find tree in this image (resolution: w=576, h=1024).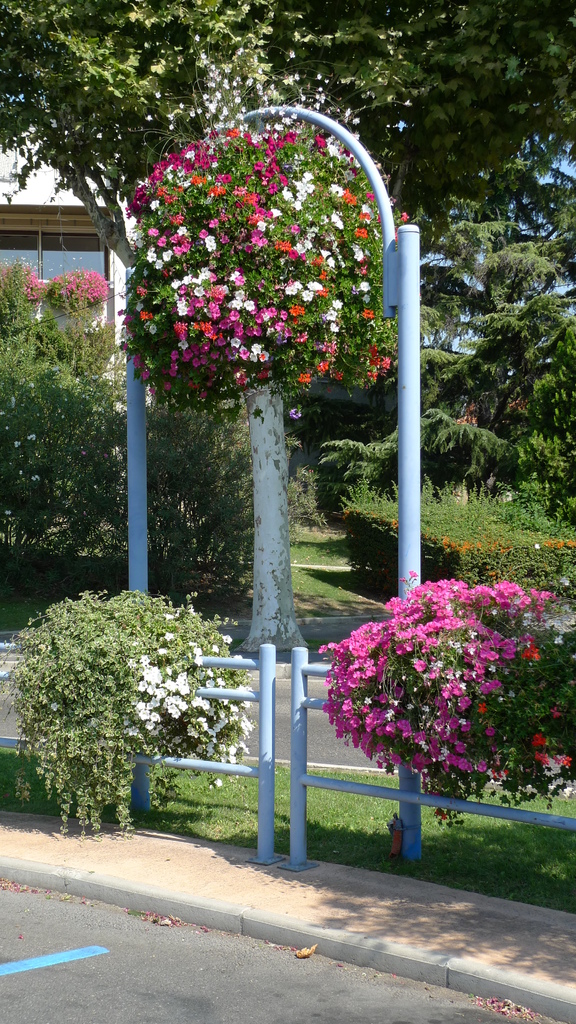
[0, 0, 575, 607].
